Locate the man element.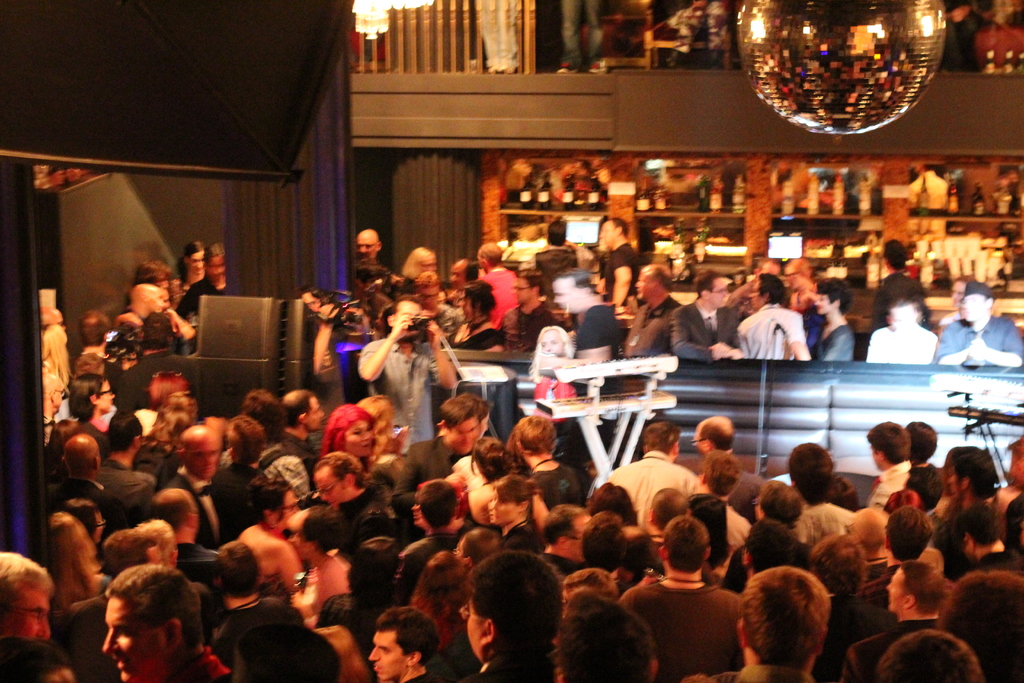
Element bbox: <region>411, 273, 461, 348</region>.
